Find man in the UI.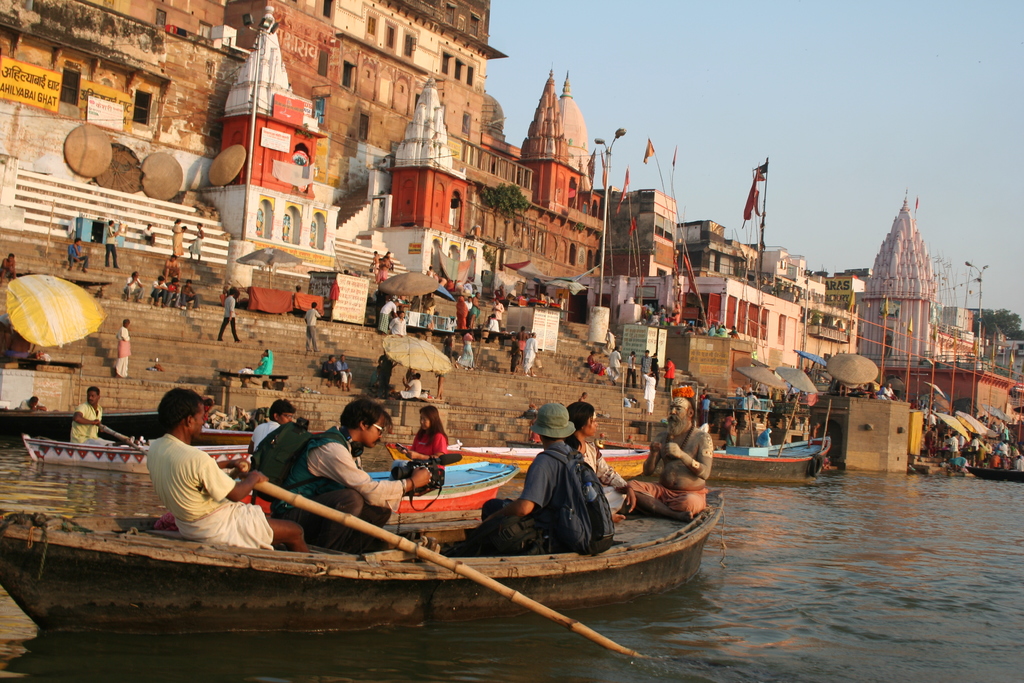
UI element at x1=215 y1=286 x2=243 y2=345.
